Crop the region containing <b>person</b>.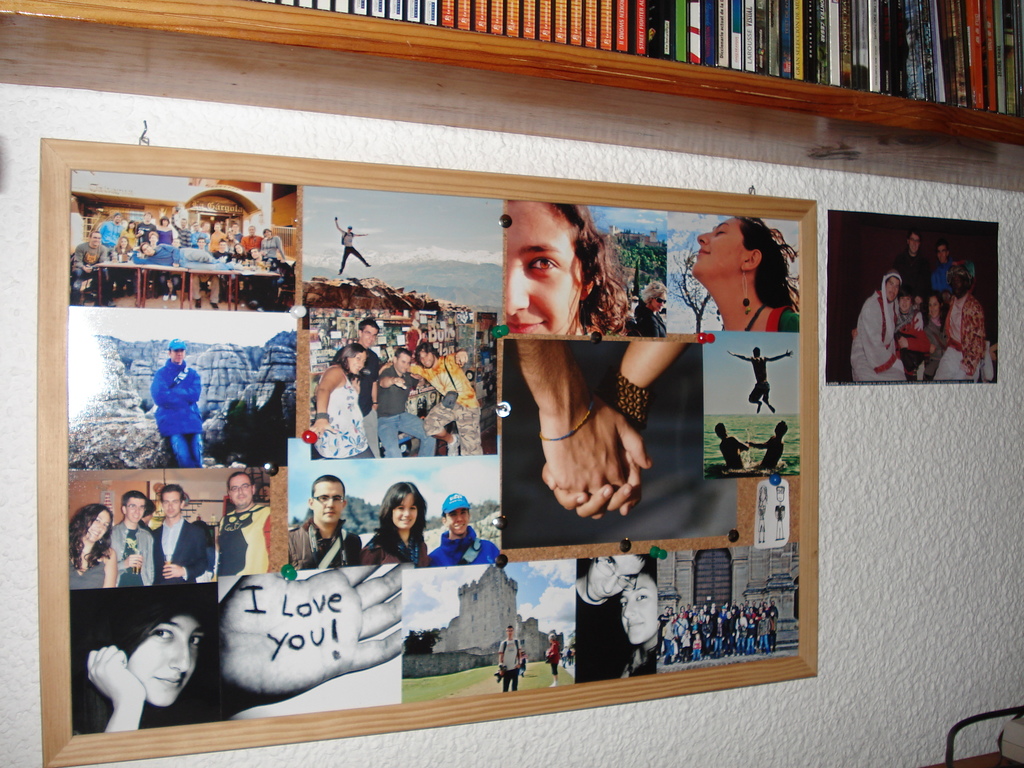
Crop region: 210 470 276 573.
